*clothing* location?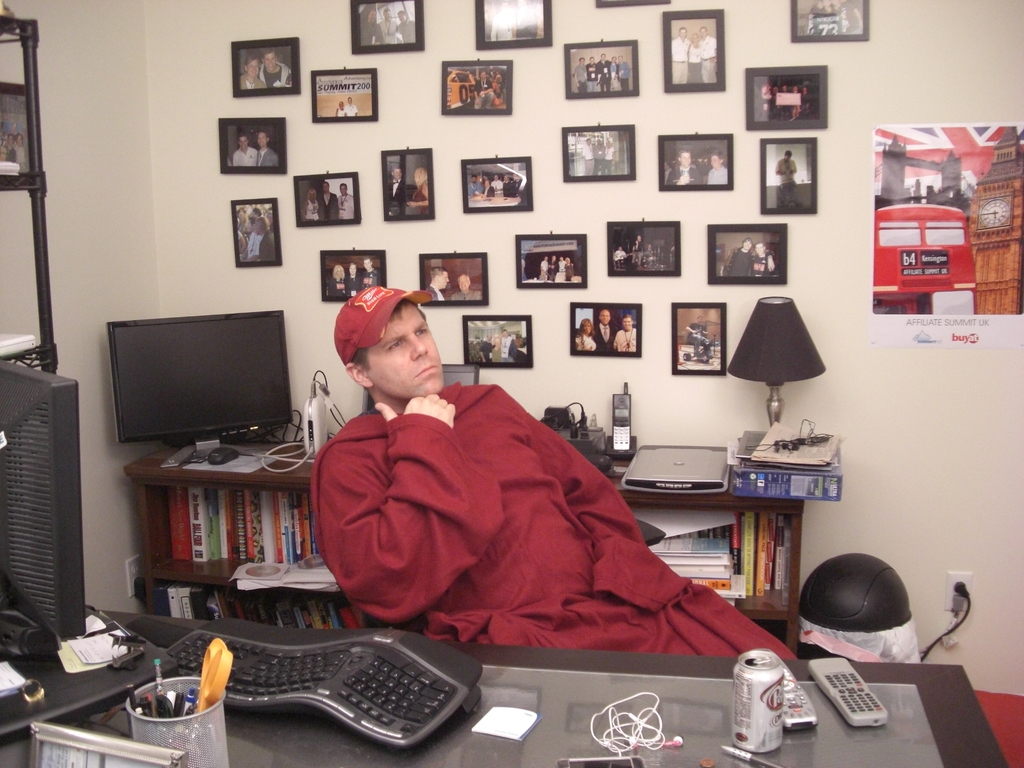
bbox(671, 34, 687, 87)
